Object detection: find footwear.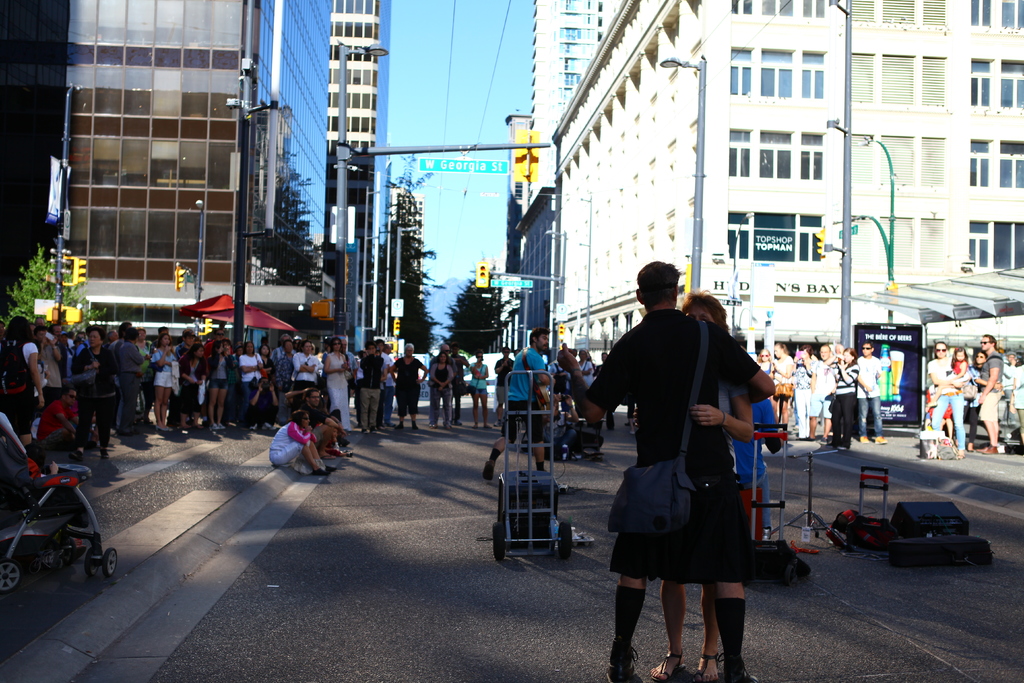
(x1=483, y1=461, x2=493, y2=479).
